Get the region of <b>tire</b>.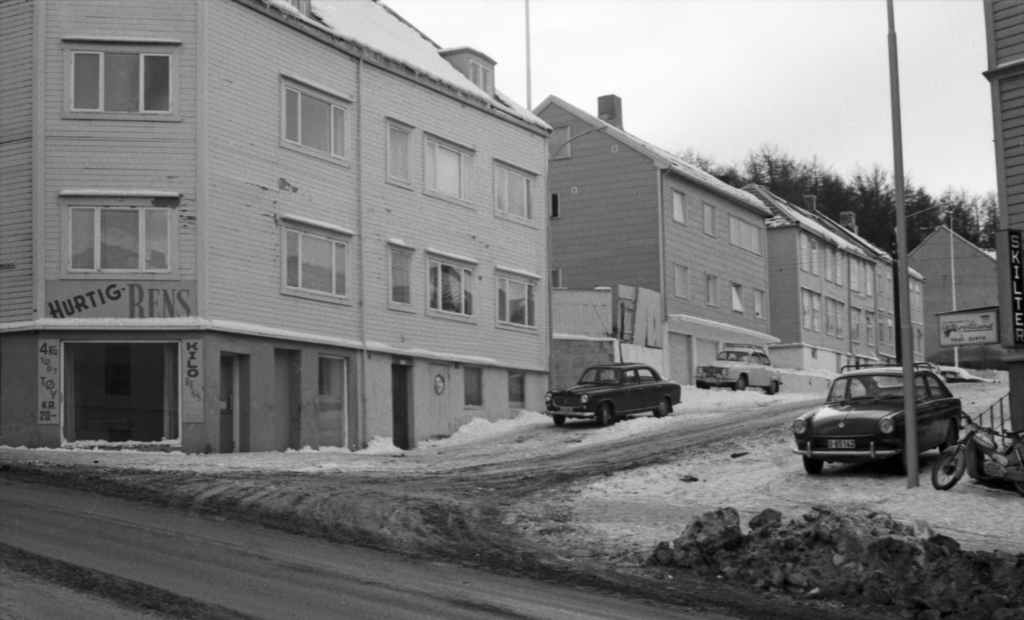
region(769, 383, 778, 395).
